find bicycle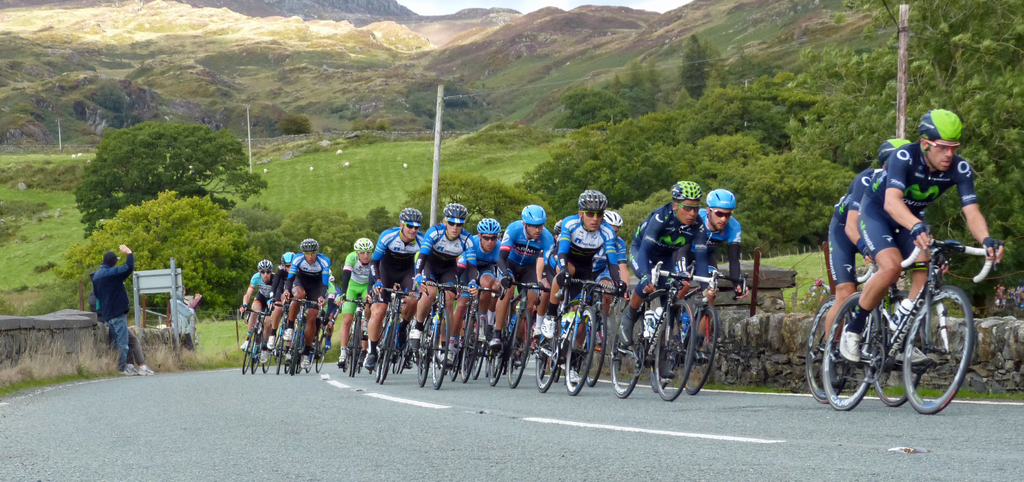
select_region(804, 247, 931, 408)
